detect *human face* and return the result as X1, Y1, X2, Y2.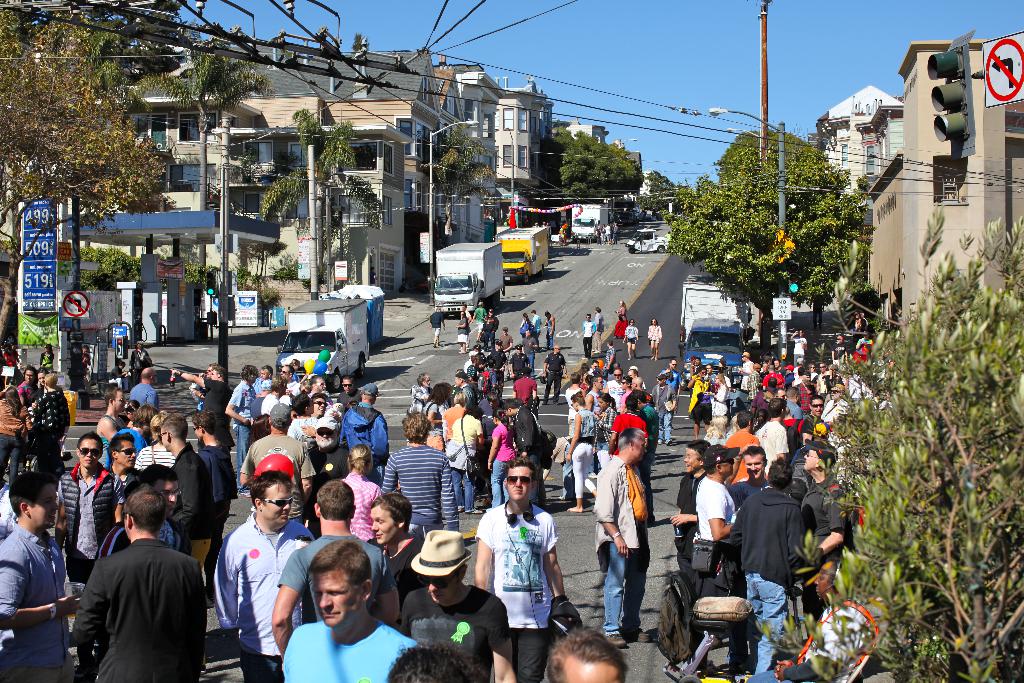
613, 367, 623, 383.
